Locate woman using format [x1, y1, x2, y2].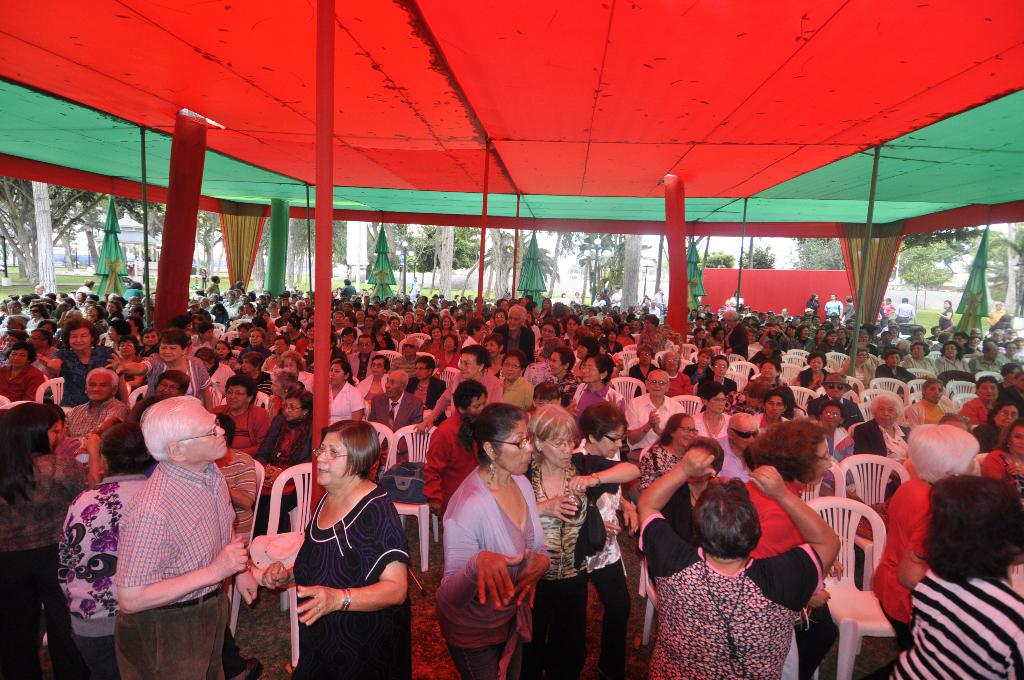
[899, 371, 951, 432].
